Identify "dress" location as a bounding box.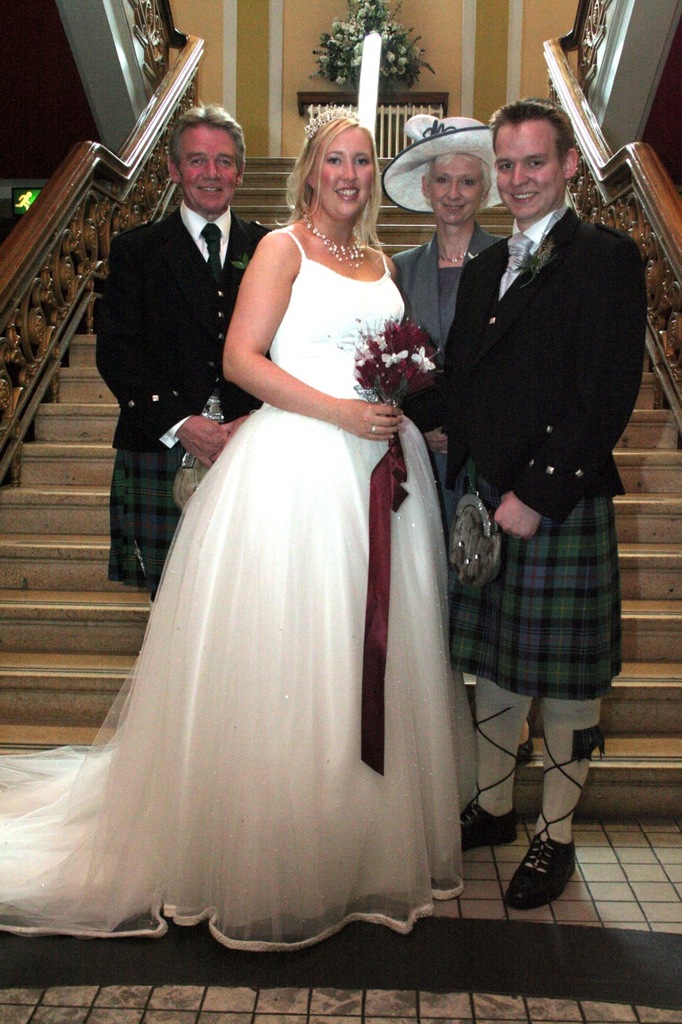
locate(27, 167, 468, 962).
